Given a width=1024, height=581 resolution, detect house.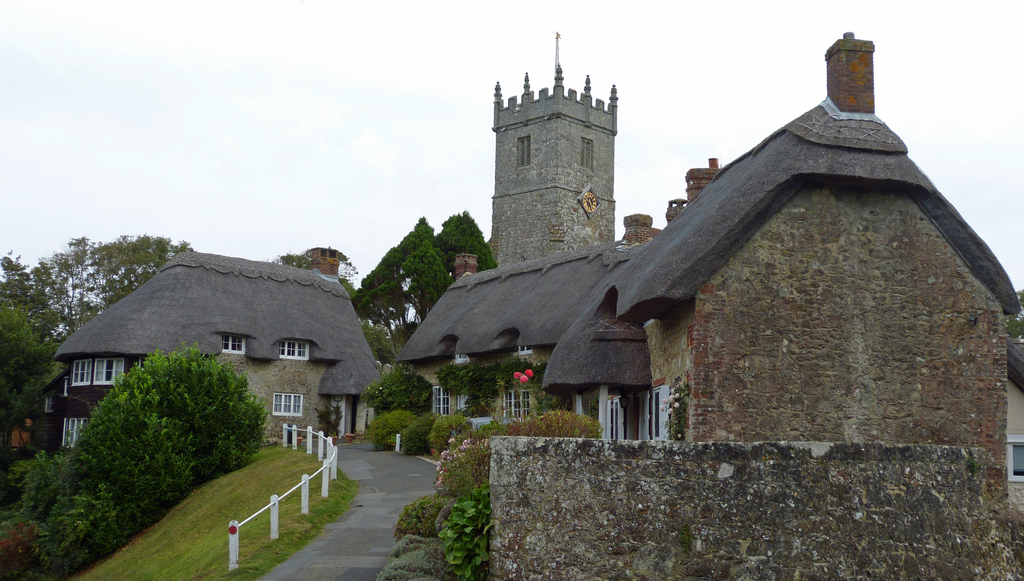
{"x1": 56, "y1": 253, "x2": 381, "y2": 450}.
